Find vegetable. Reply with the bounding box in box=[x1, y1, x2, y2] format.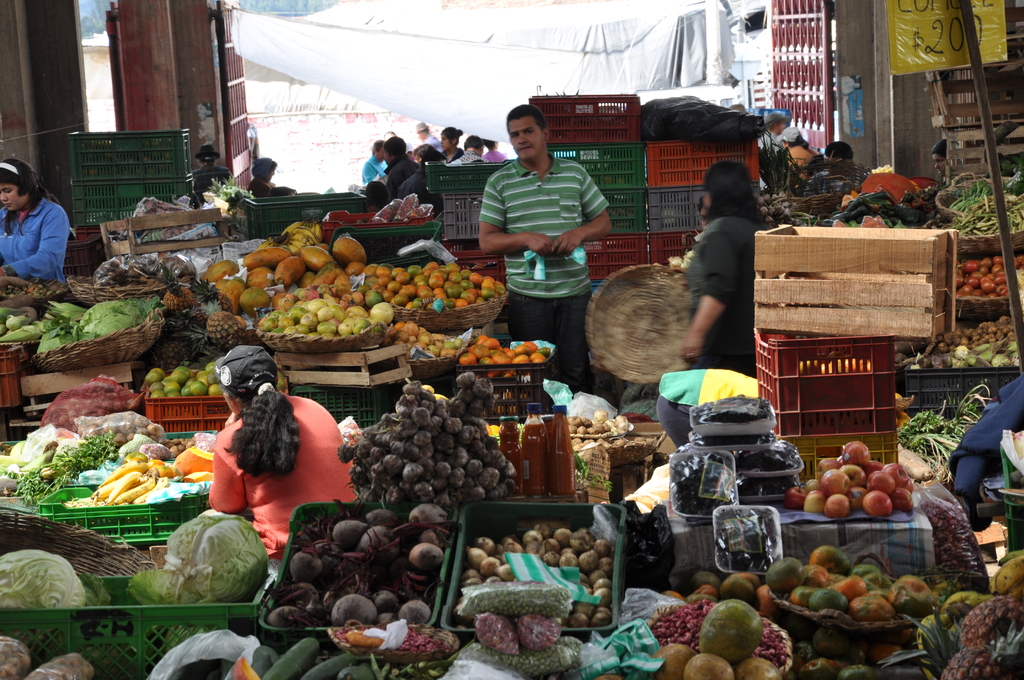
box=[168, 513, 266, 604].
